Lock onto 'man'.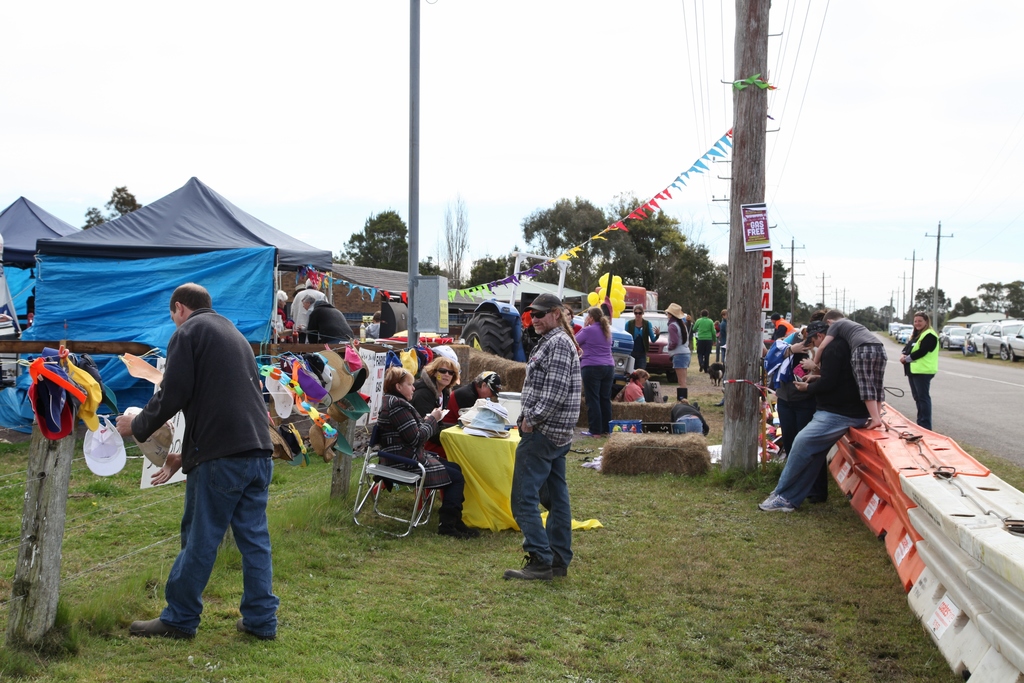
Locked: box(758, 322, 869, 511).
